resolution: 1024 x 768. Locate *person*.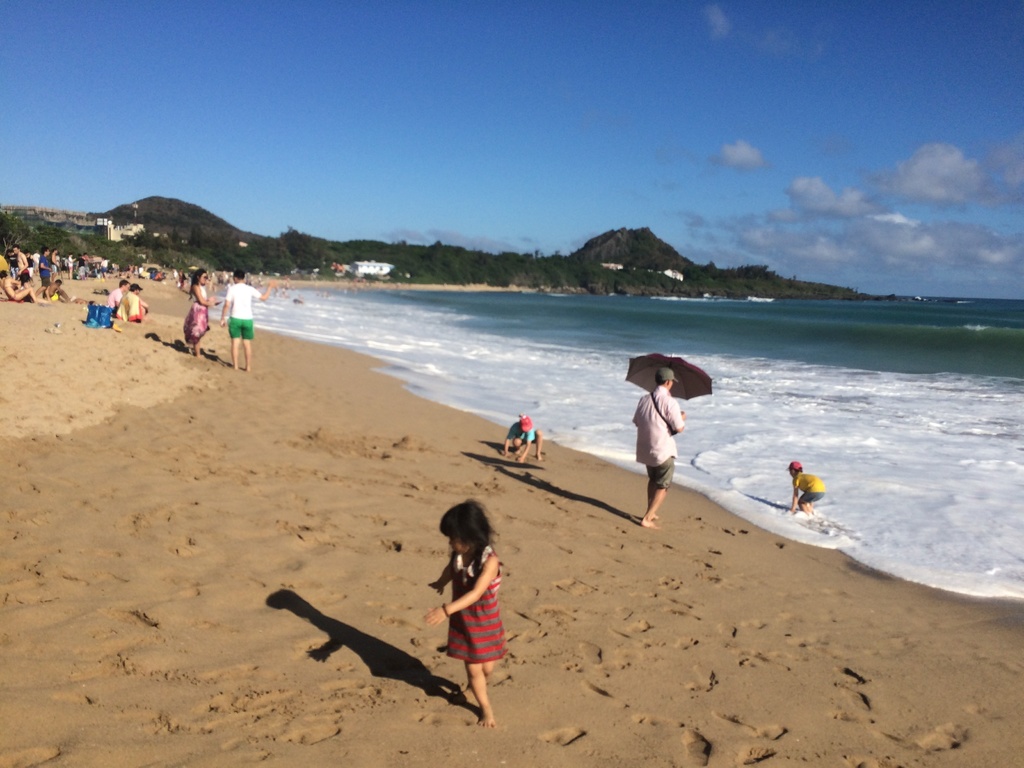
bbox=[106, 280, 128, 308].
